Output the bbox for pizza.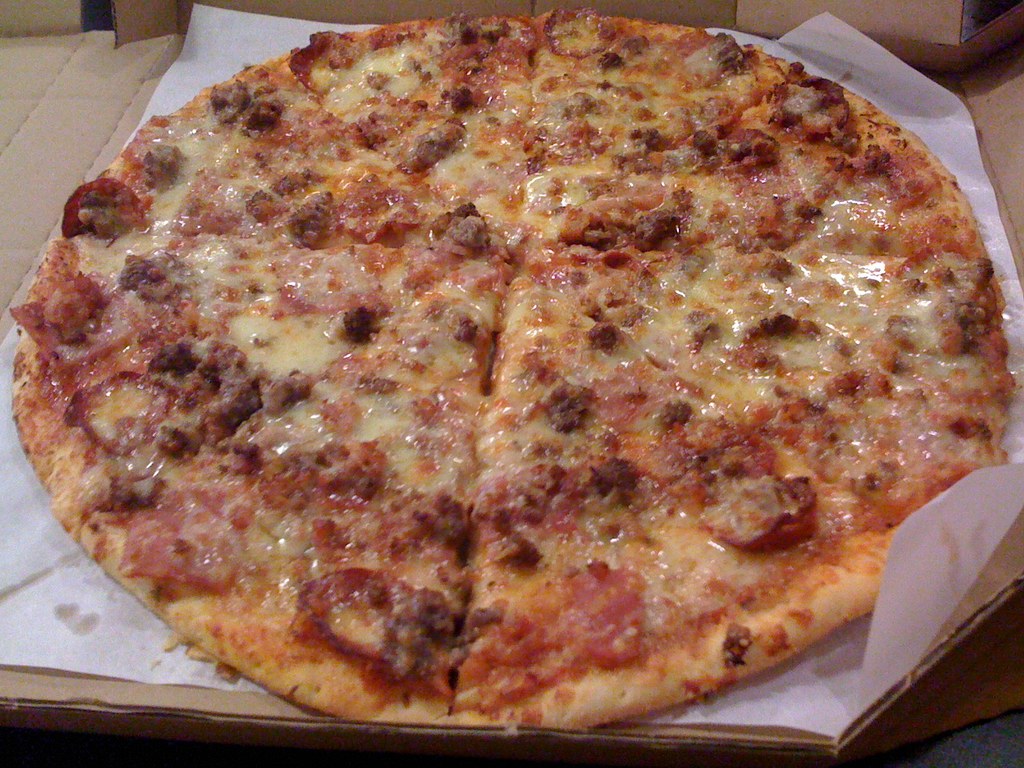
8 4 1015 731.
